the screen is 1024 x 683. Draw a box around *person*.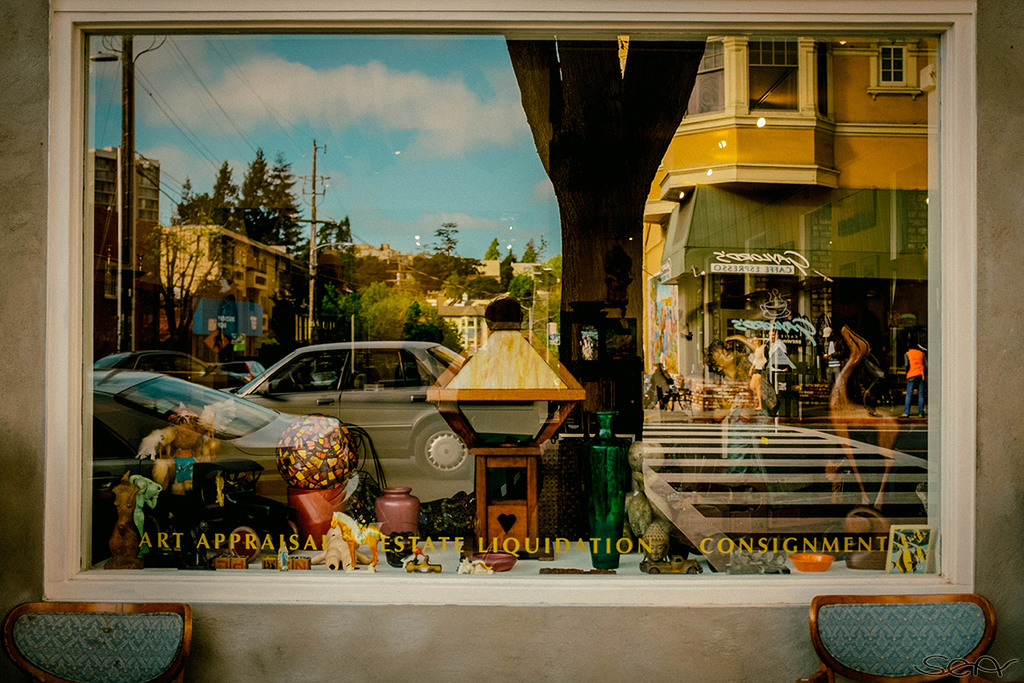
BBox(704, 334, 777, 484).
